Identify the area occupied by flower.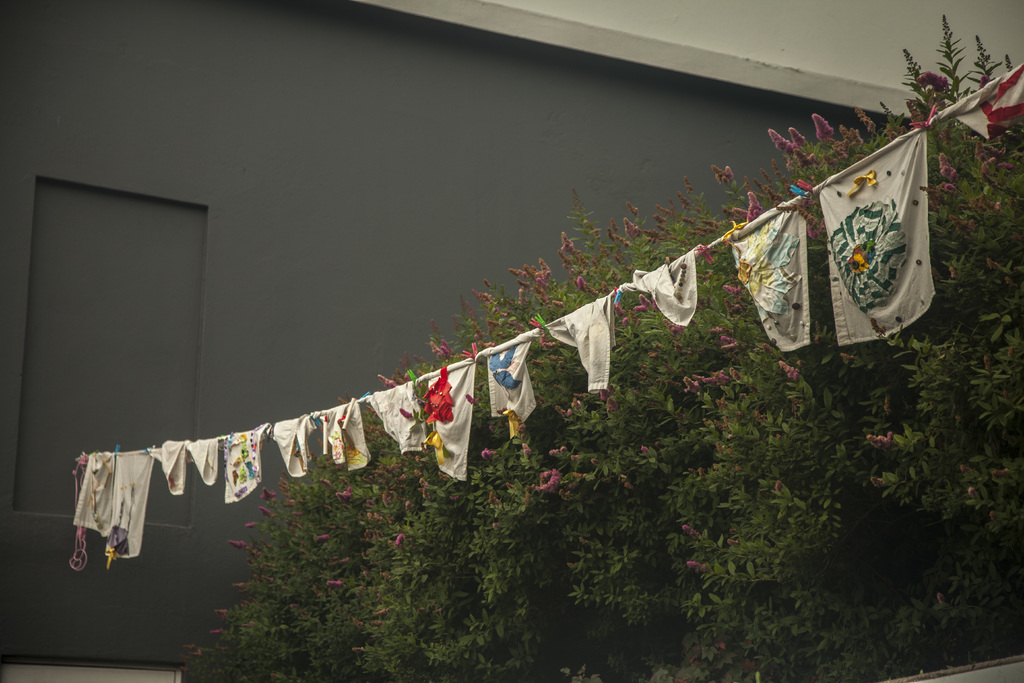
Area: l=179, t=666, r=189, b=675.
